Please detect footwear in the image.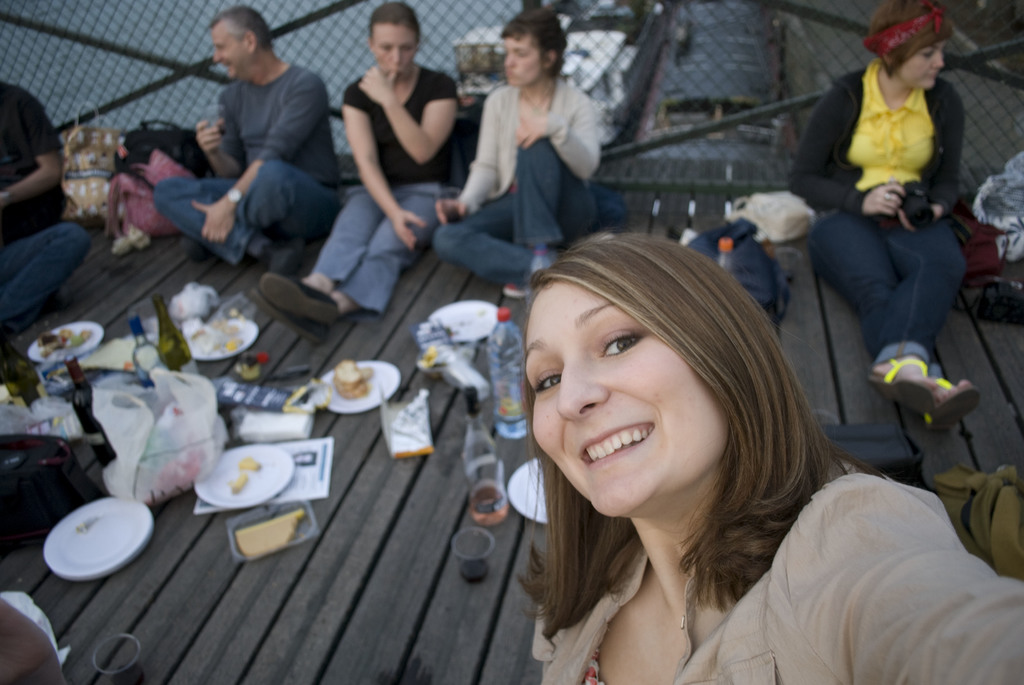
259/269/337/324.
